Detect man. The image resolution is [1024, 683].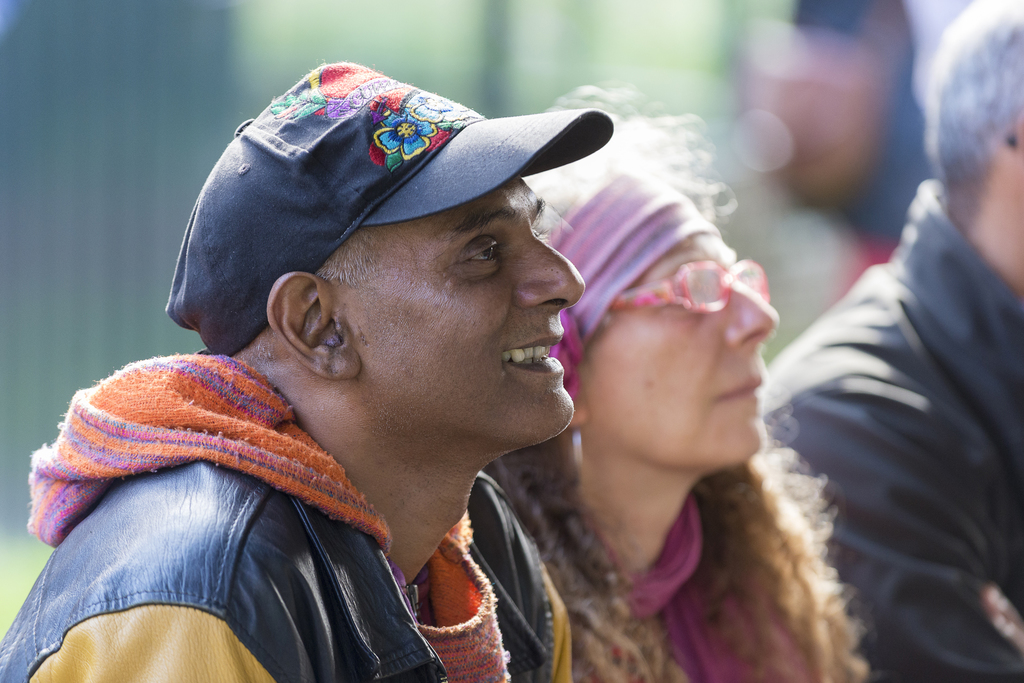
756:107:1023:668.
